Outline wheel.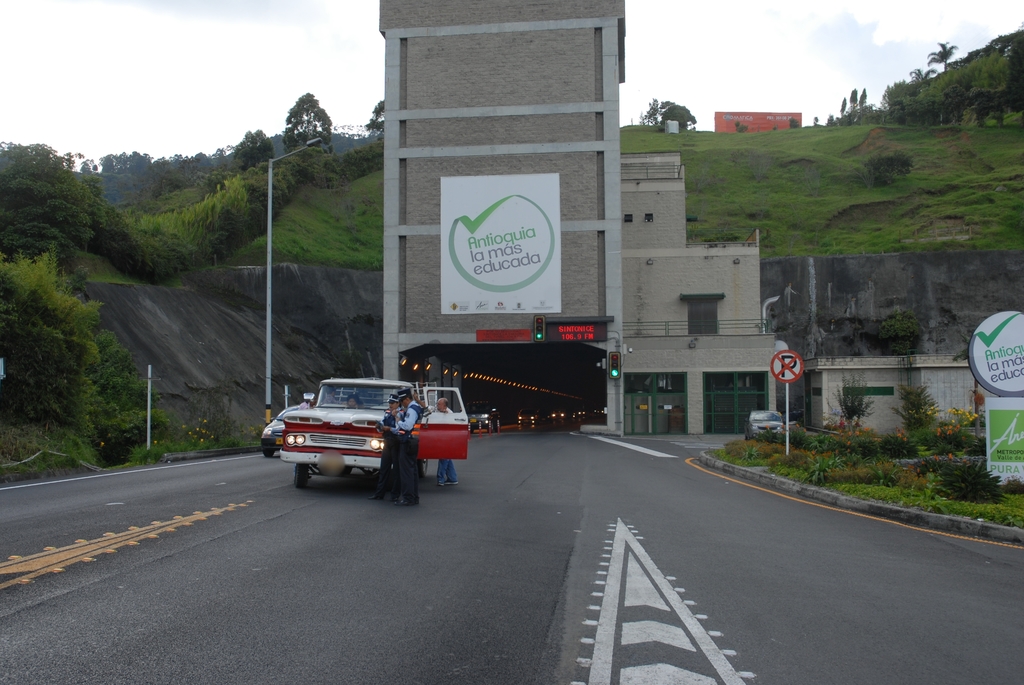
Outline: left=358, top=466, right=377, bottom=477.
